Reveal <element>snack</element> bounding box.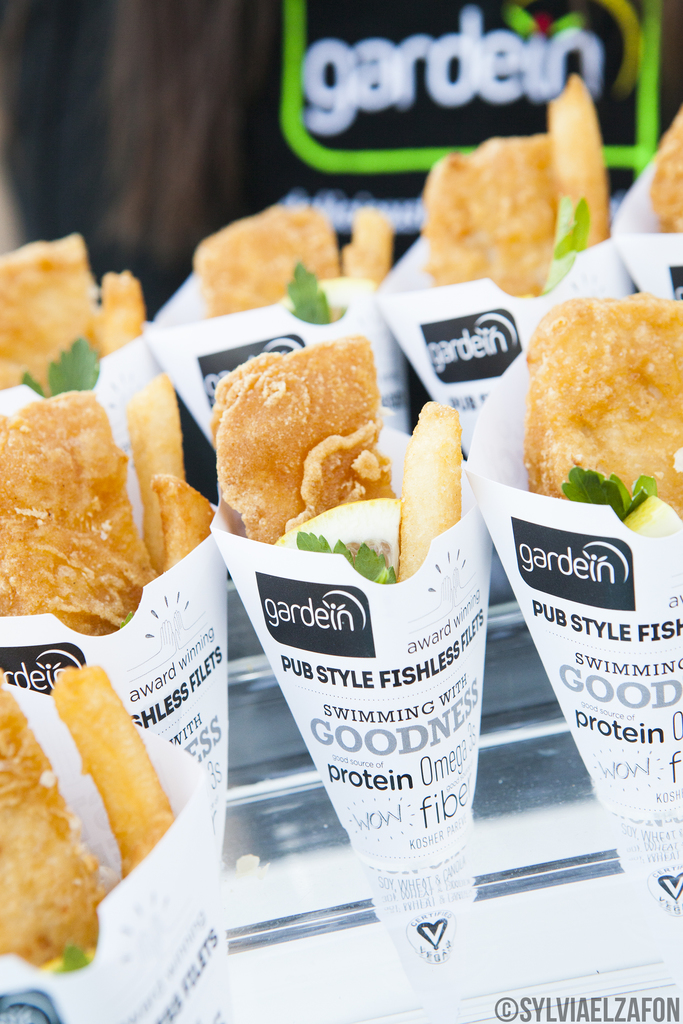
Revealed: (left=0, top=225, right=145, bottom=390).
